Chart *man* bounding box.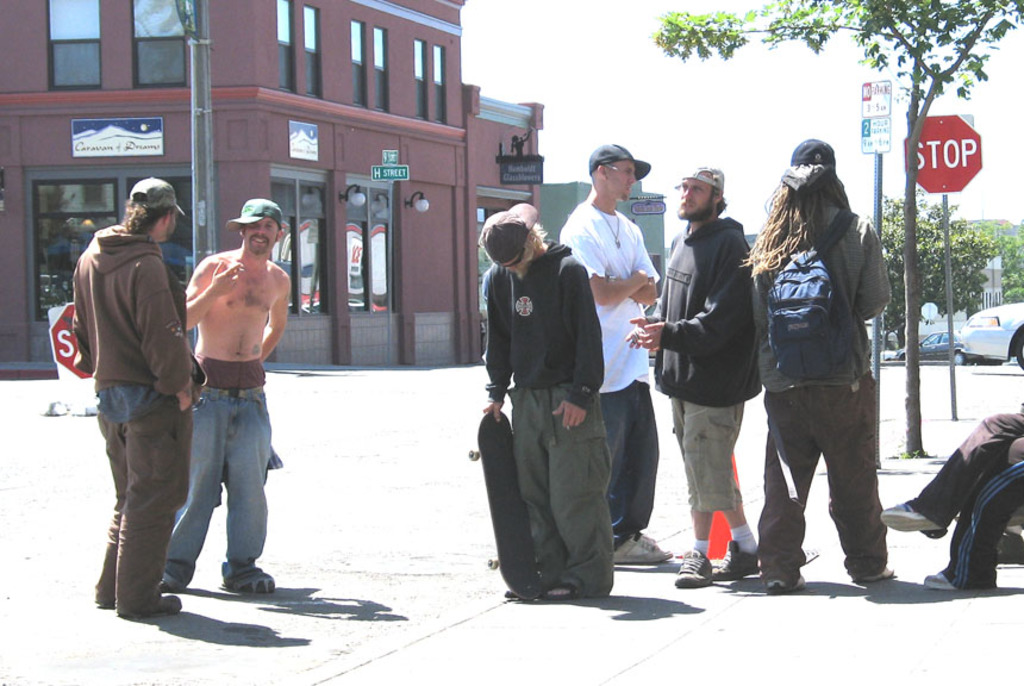
Charted: [x1=75, y1=175, x2=207, y2=615].
